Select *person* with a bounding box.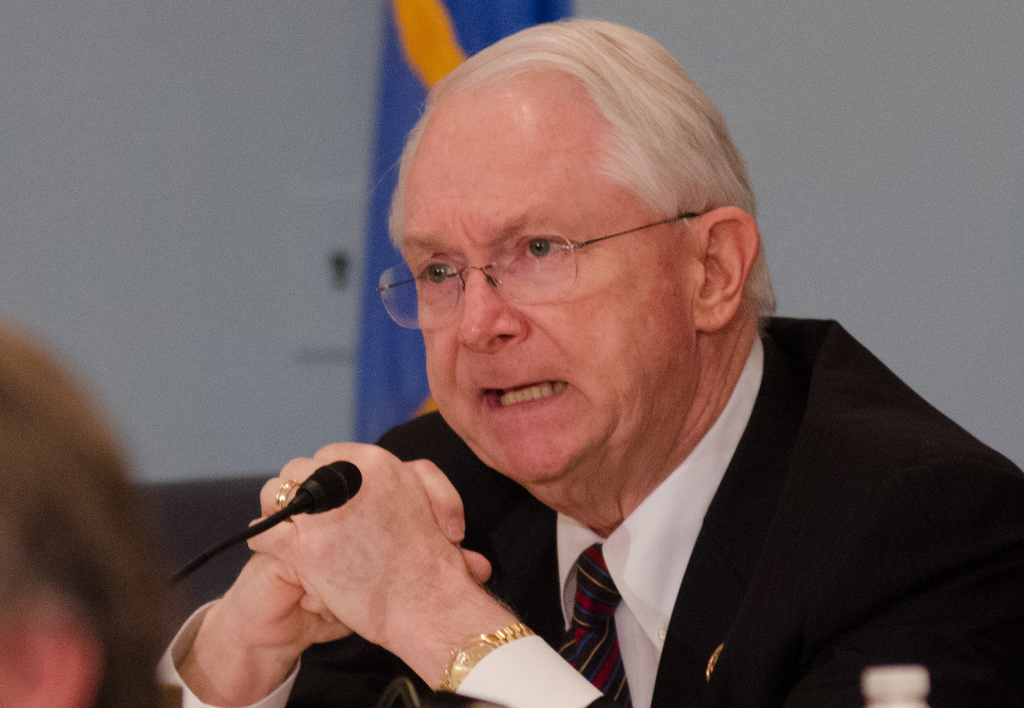
<bbox>0, 317, 191, 707</bbox>.
